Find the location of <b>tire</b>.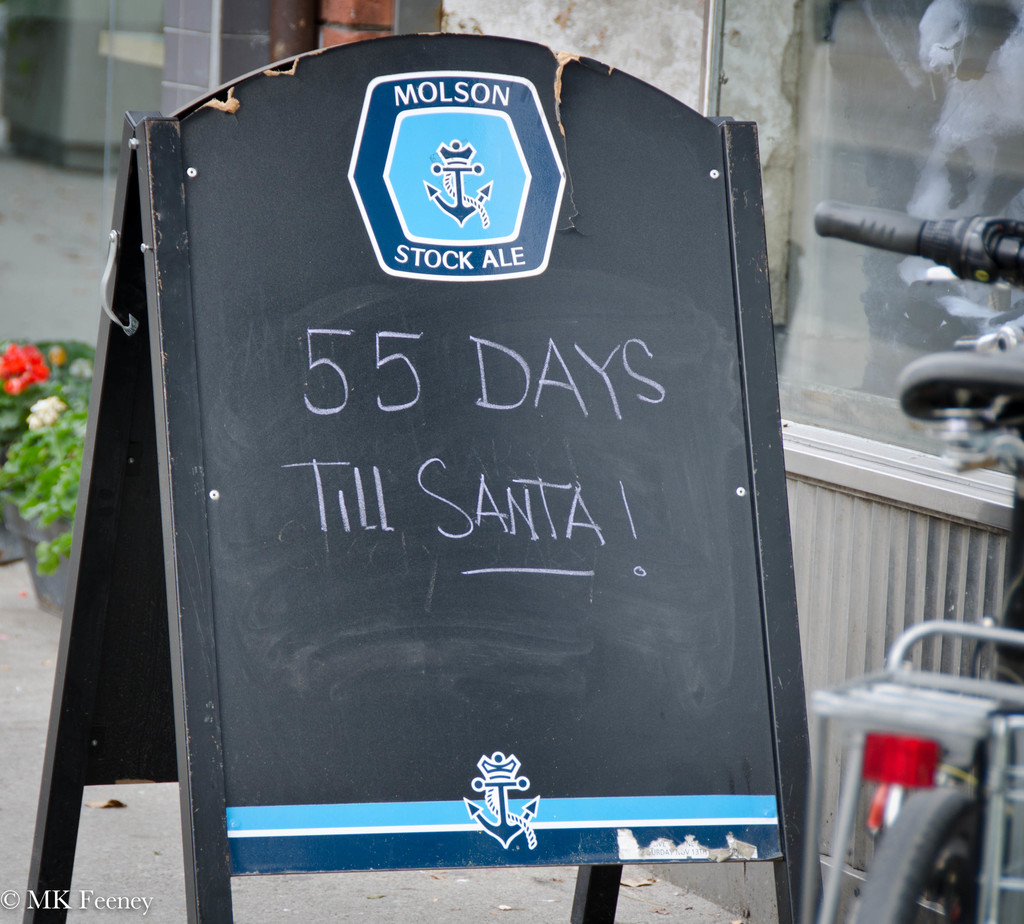
Location: l=855, t=780, r=982, b=923.
